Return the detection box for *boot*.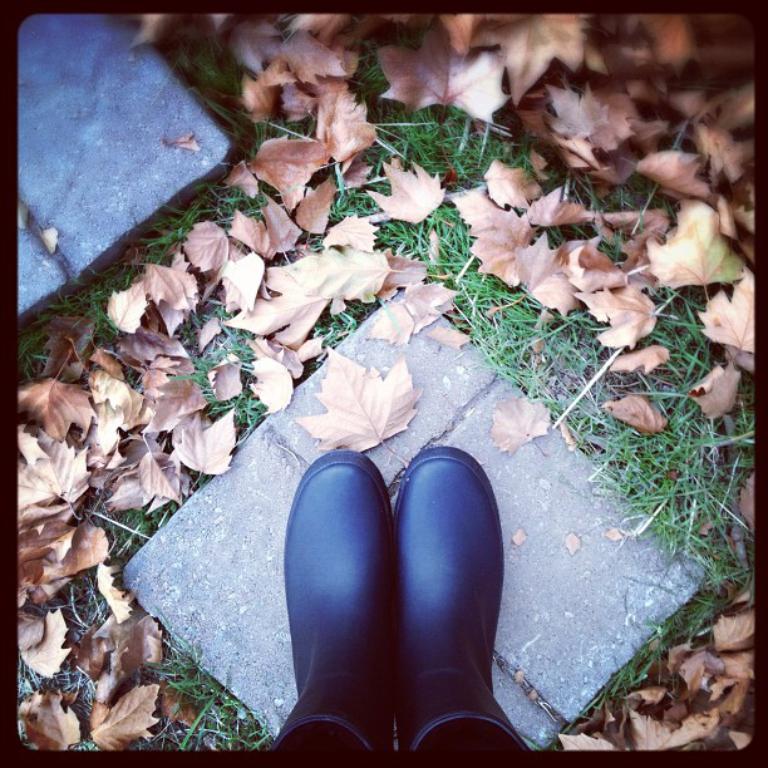
box(271, 452, 388, 764).
